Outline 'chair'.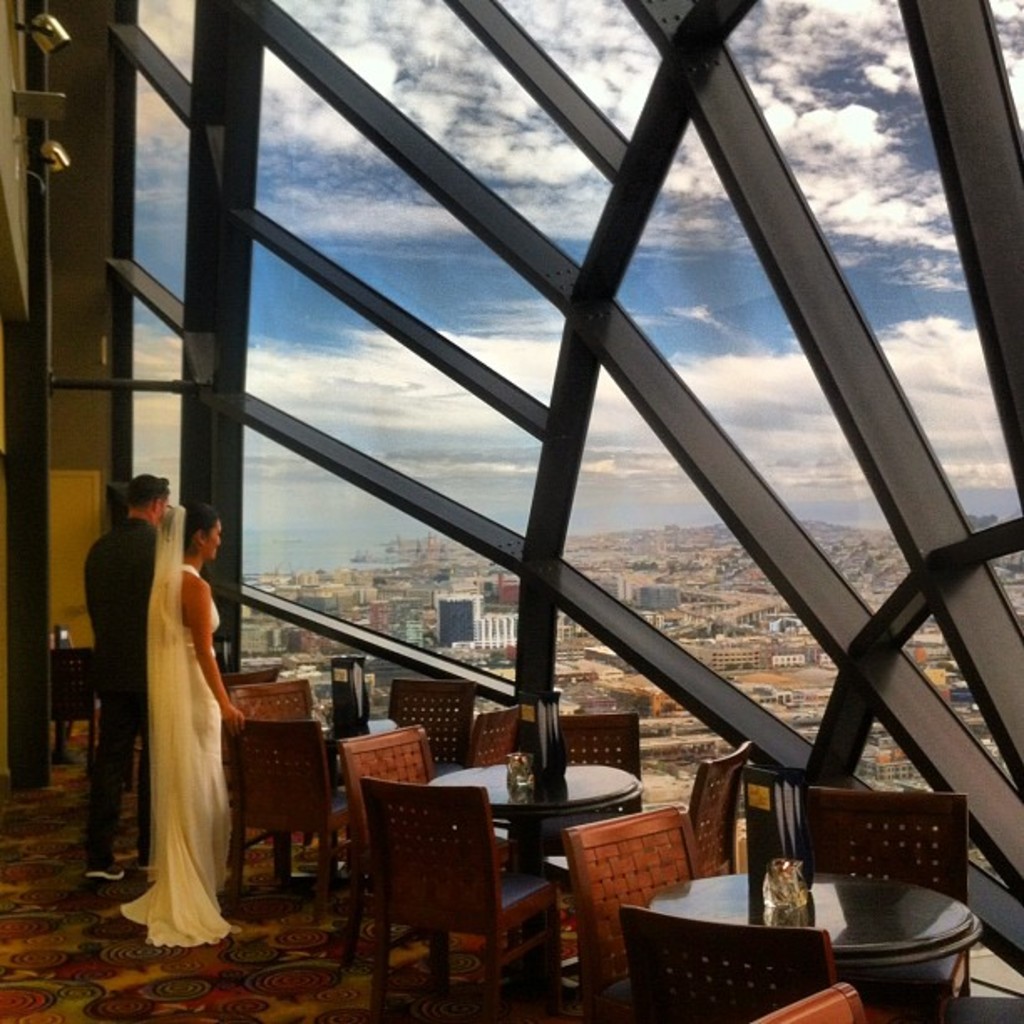
Outline: 674, 738, 748, 877.
